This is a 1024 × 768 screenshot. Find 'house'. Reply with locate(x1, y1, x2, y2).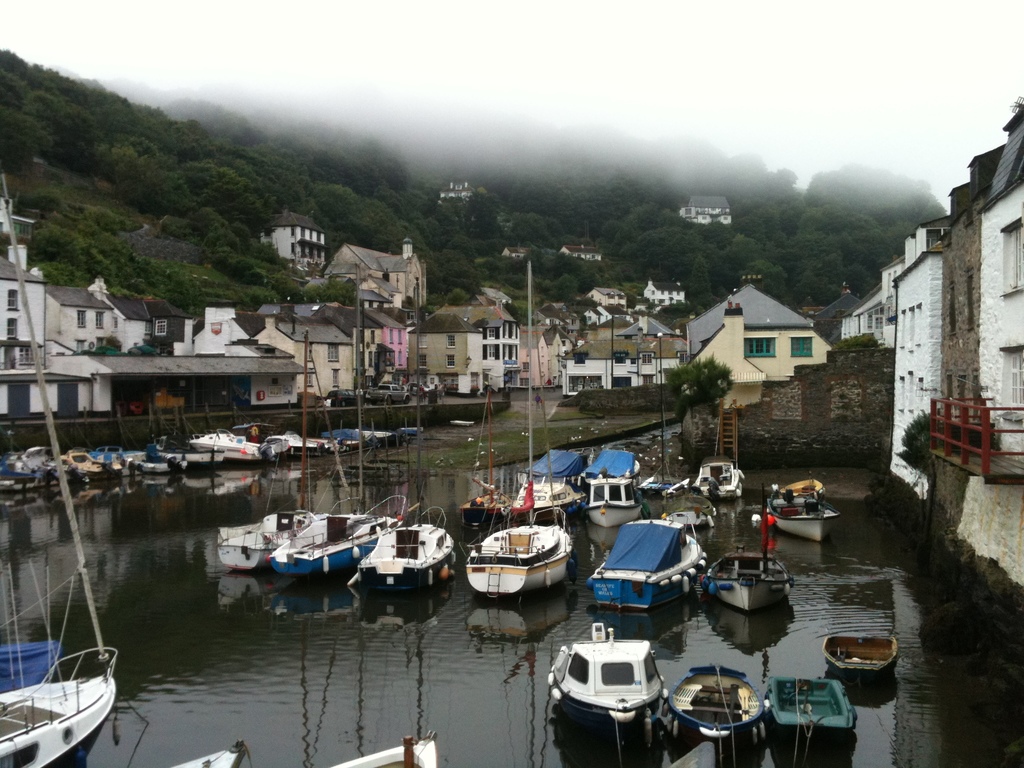
locate(890, 228, 941, 486).
